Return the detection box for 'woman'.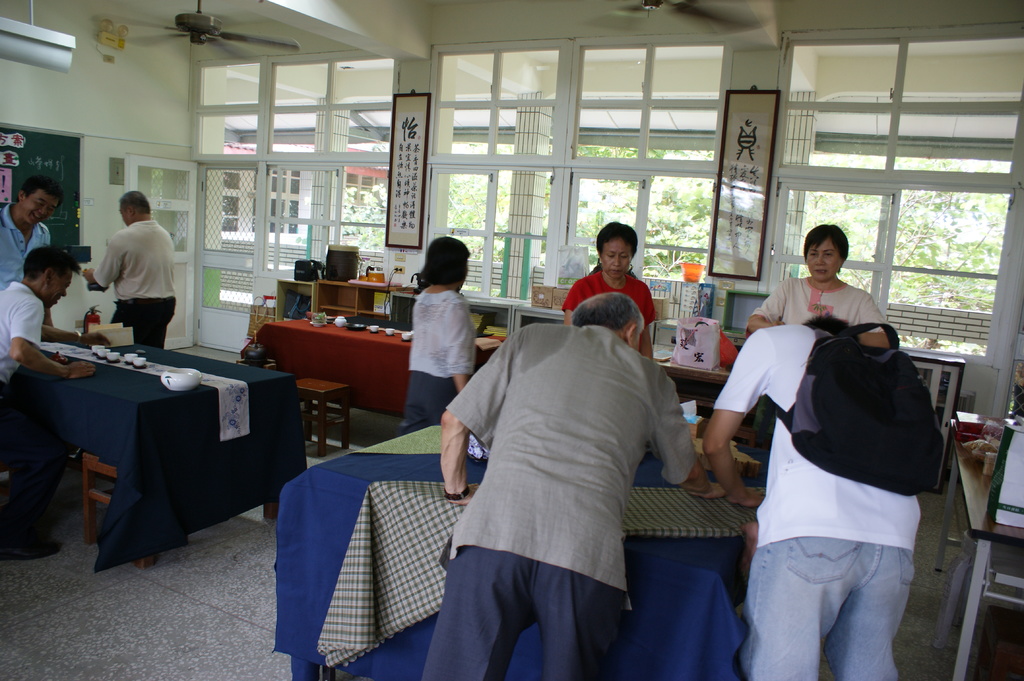
select_region(403, 230, 472, 432).
